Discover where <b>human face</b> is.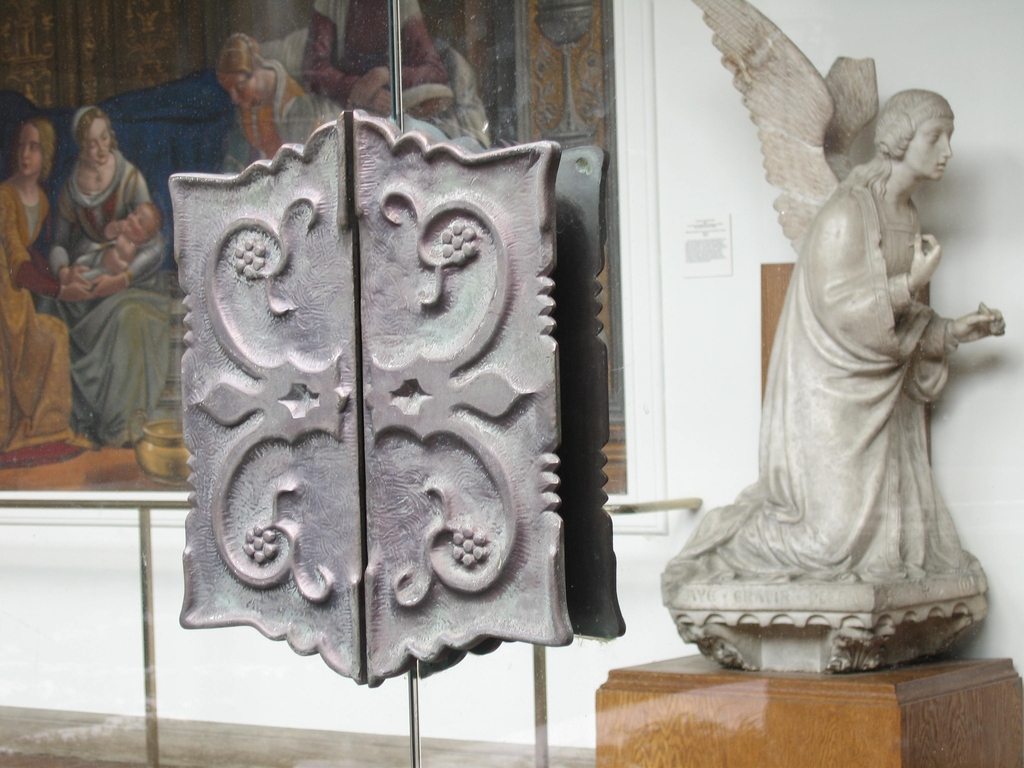
Discovered at select_region(20, 119, 41, 172).
